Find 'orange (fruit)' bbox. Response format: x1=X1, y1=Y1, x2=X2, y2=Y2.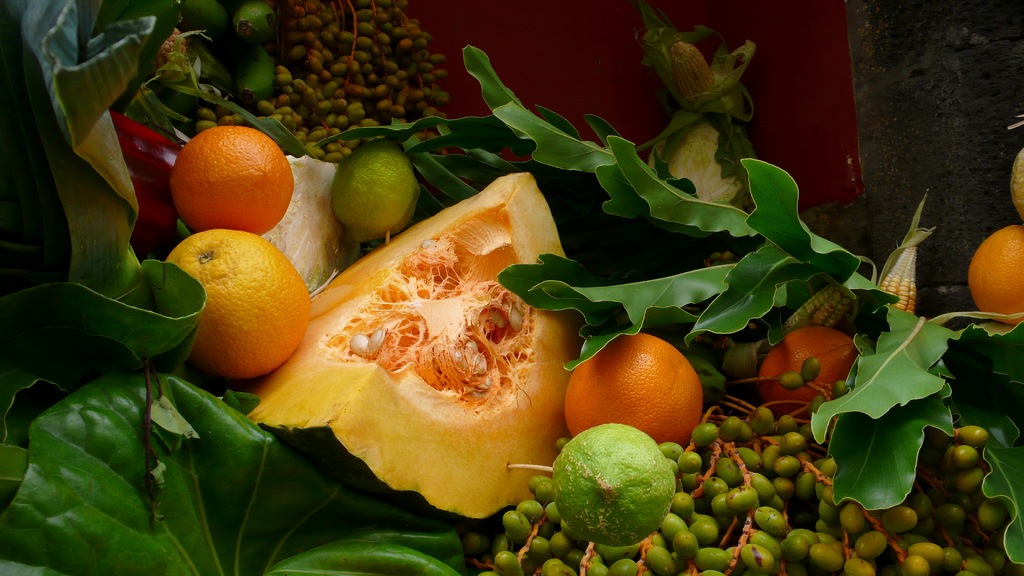
x1=765, y1=322, x2=858, y2=412.
